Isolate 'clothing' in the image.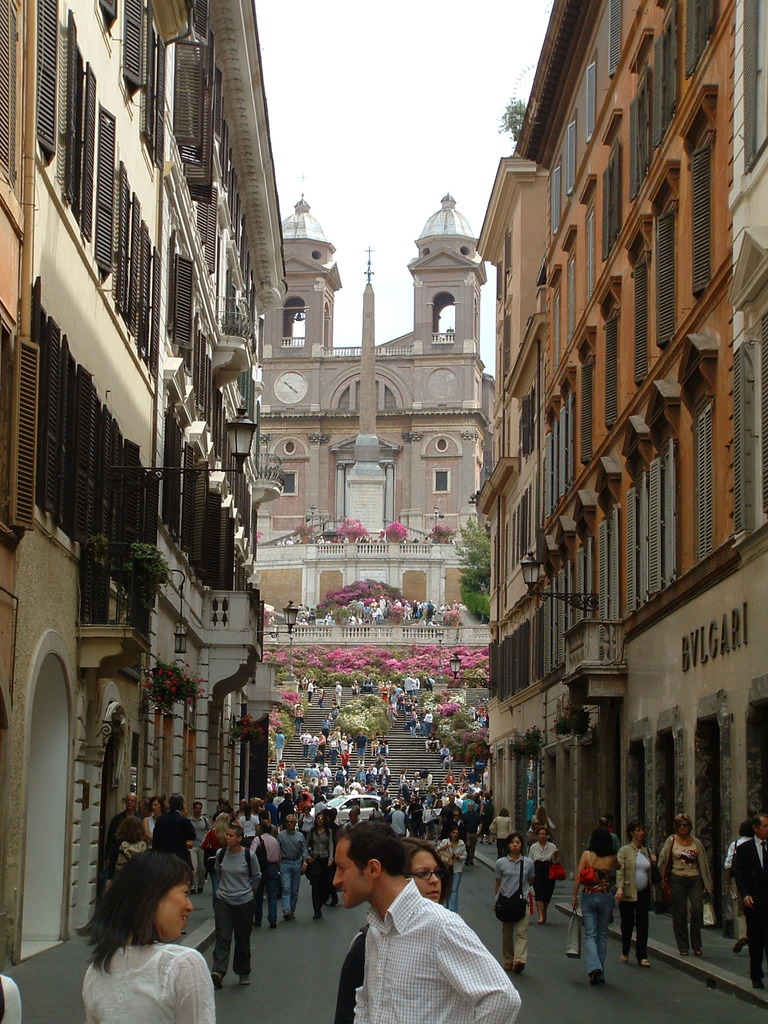
Isolated region: (x1=211, y1=847, x2=263, y2=982).
